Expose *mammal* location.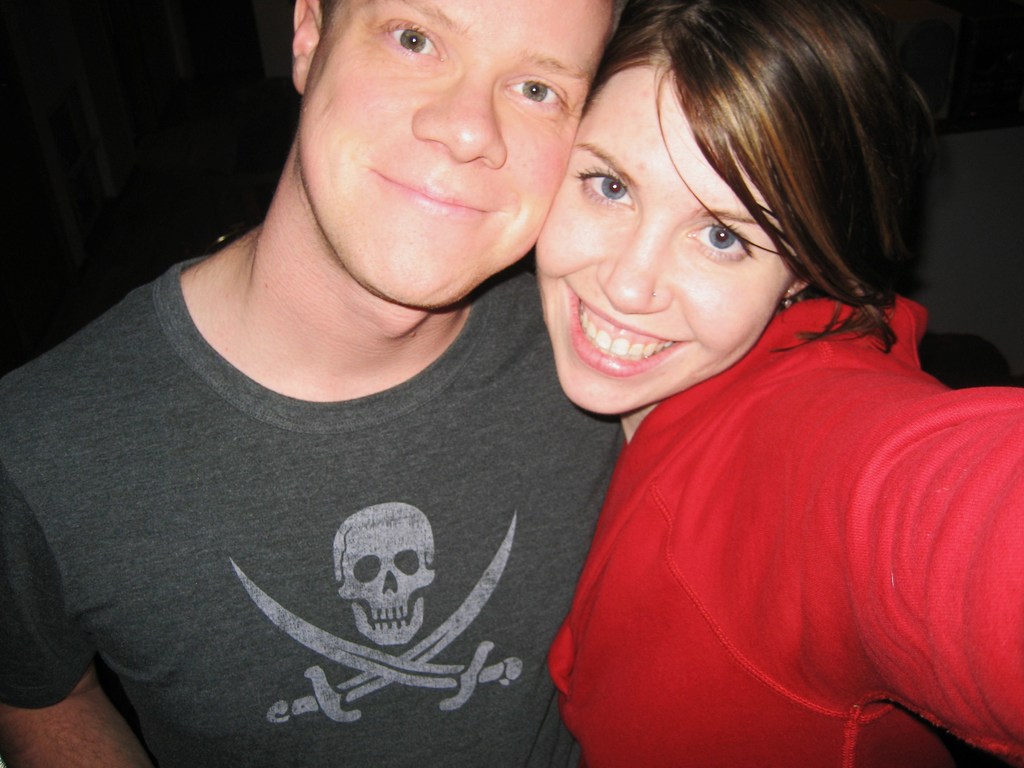
Exposed at 34, 13, 700, 744.
